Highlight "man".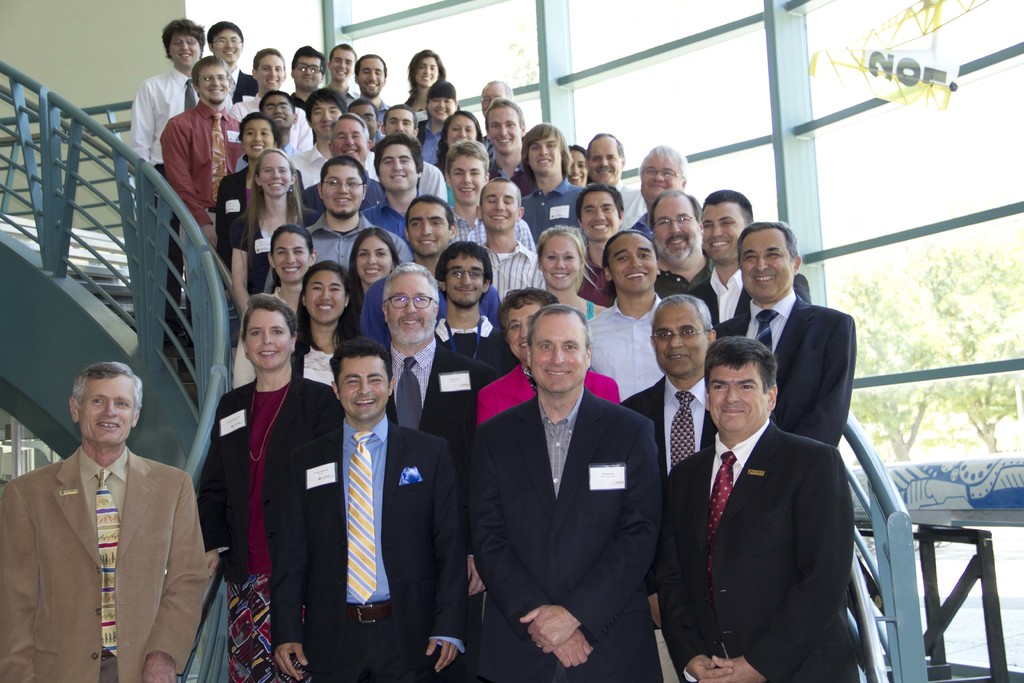
Highlighted region: <bbox>348, 101, 383, 151</bbox>.
